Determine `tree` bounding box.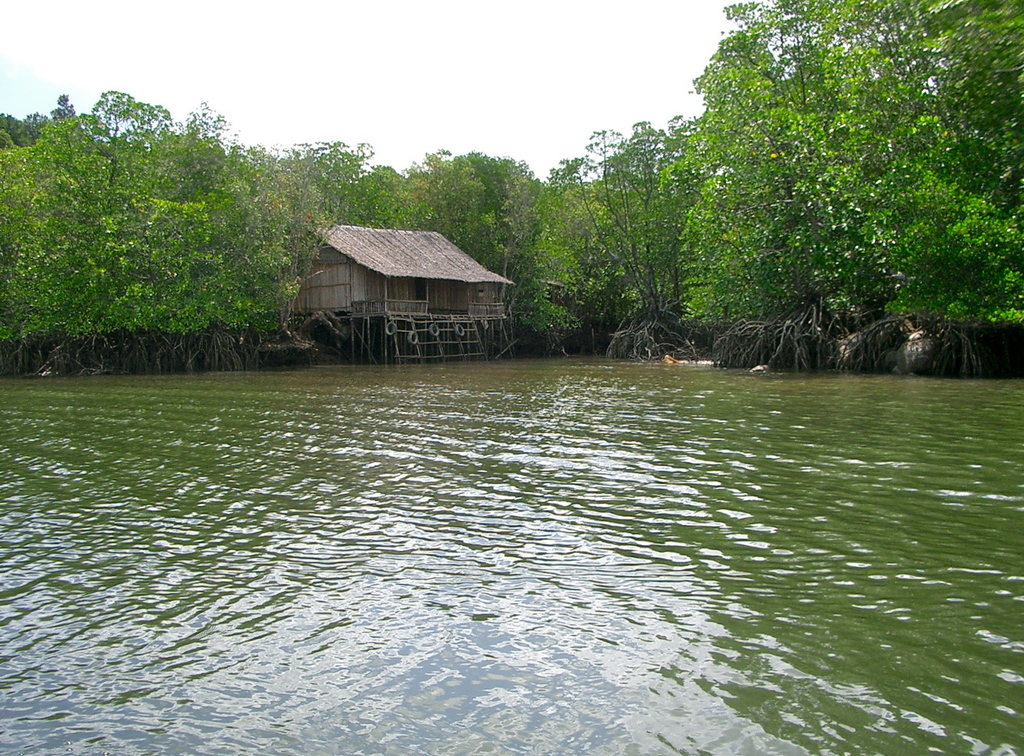
Determined: left=918, top=0, right=1023, bottom=225.
